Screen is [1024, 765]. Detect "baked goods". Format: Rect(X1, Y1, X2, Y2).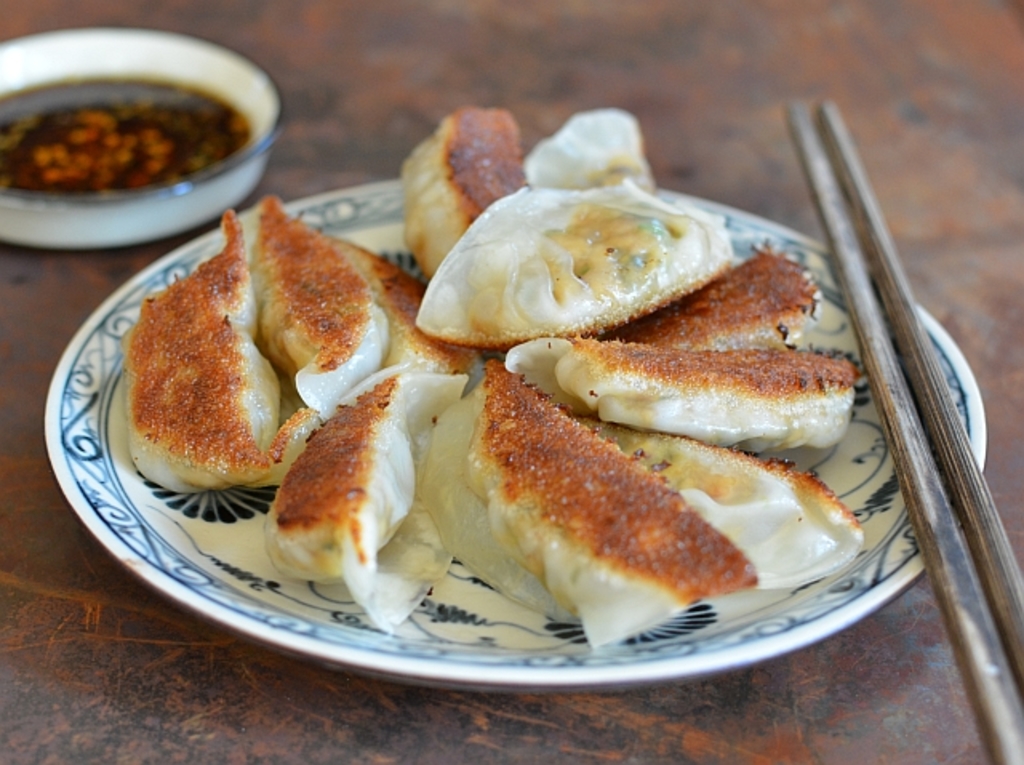
Rect(410, 179, 746, 347).
